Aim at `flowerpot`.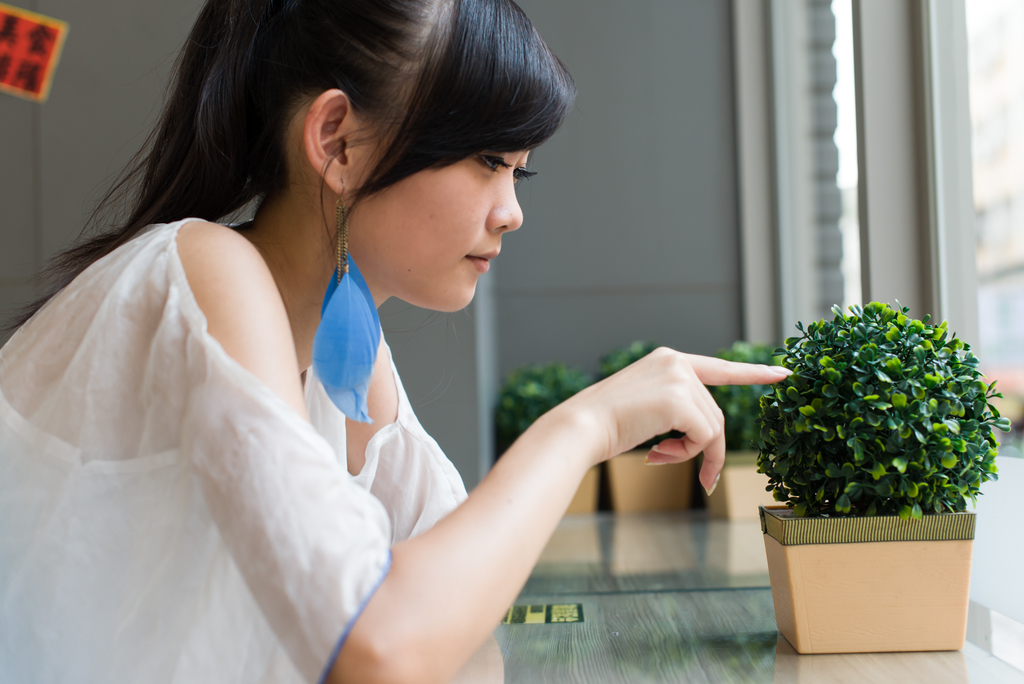
Aimed at rect(611, 450, 692, 514).
